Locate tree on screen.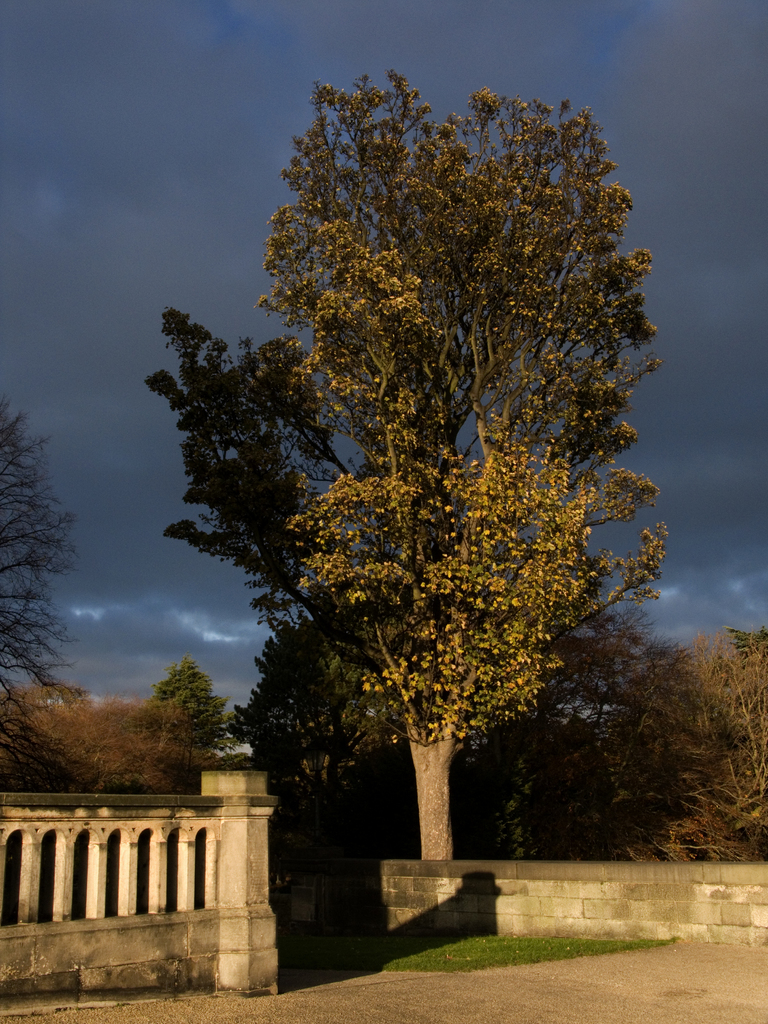
On screen at BBox(0, 397, 86, 705).
